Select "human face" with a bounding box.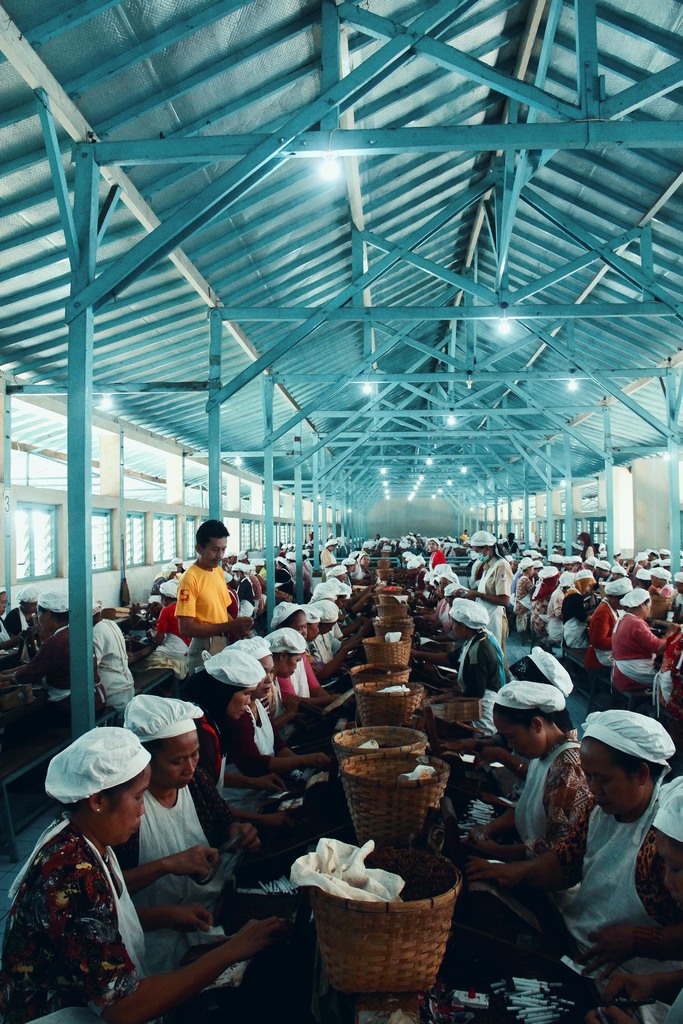
Rect(283, 655, 308, 676).
